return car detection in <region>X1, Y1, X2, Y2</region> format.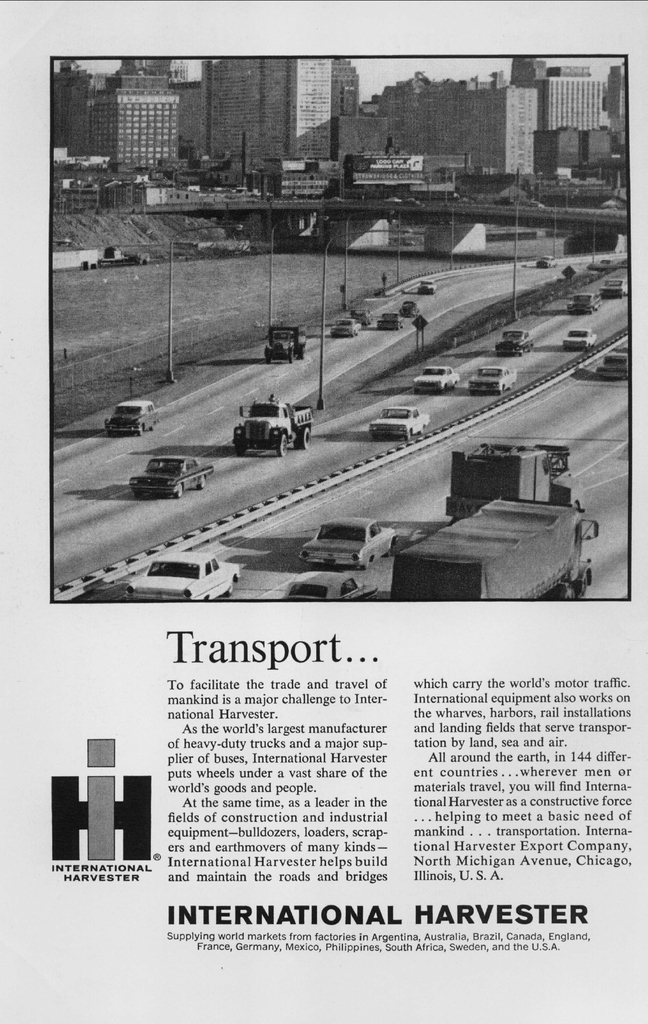
<region>565, 325, 595, 346</region>.
